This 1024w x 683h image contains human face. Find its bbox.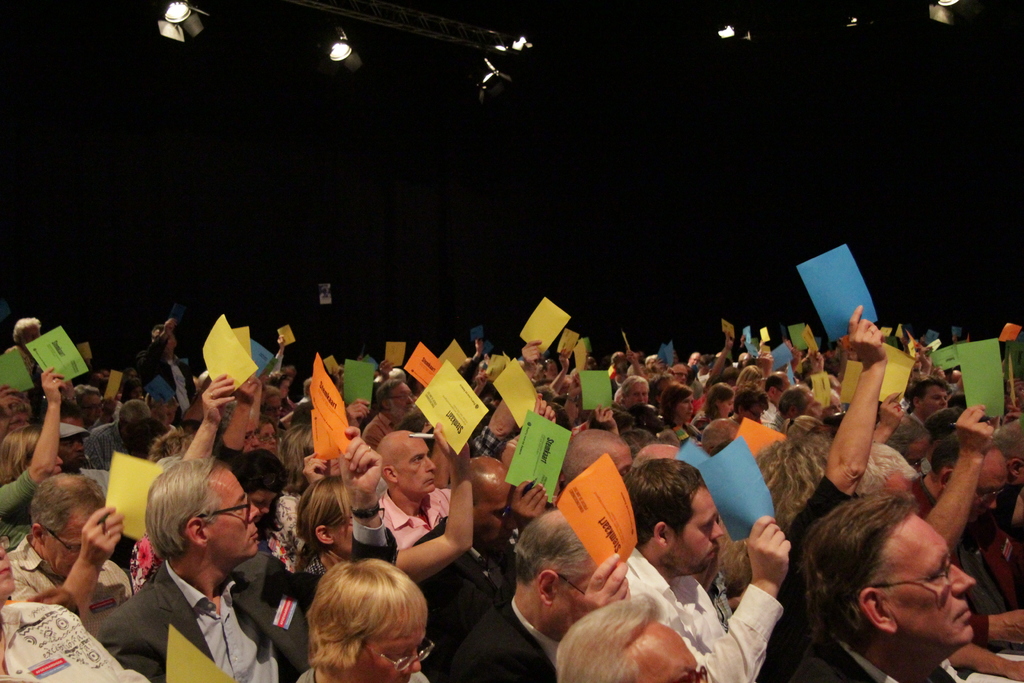
632:620:708:682.
